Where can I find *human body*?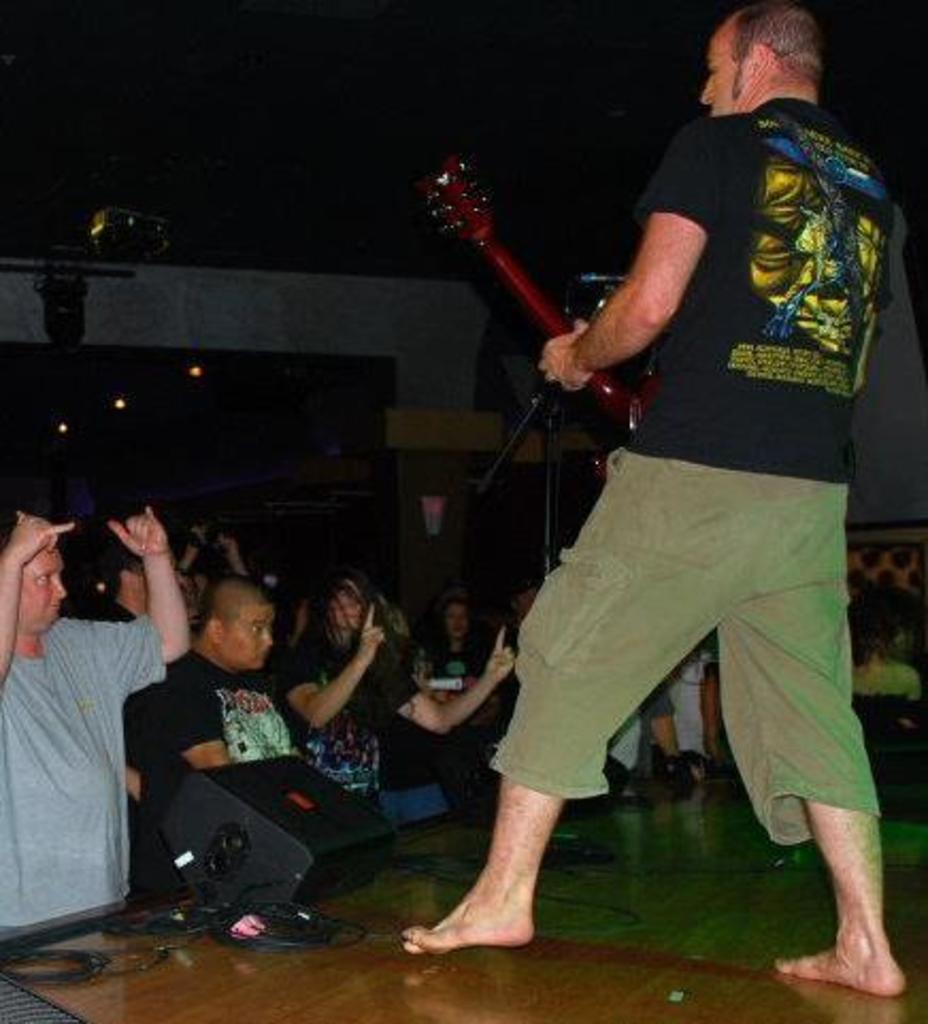
You can find it at 289/585/507/800.
